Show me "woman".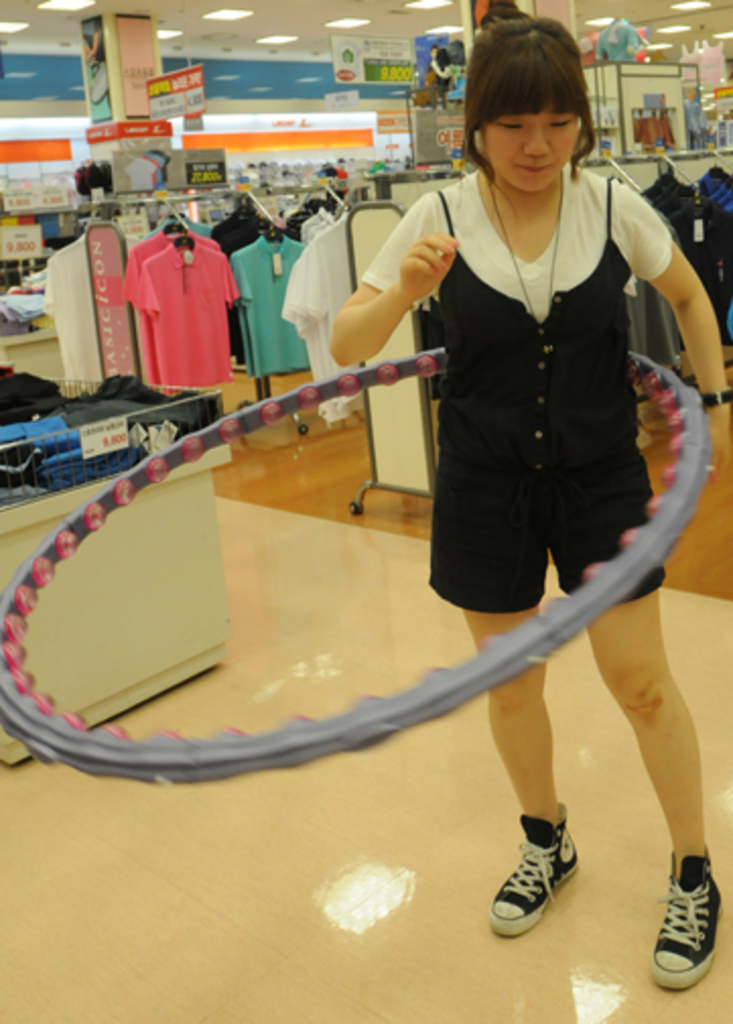
"woman" is here: region(329, 16, 696, 768).
